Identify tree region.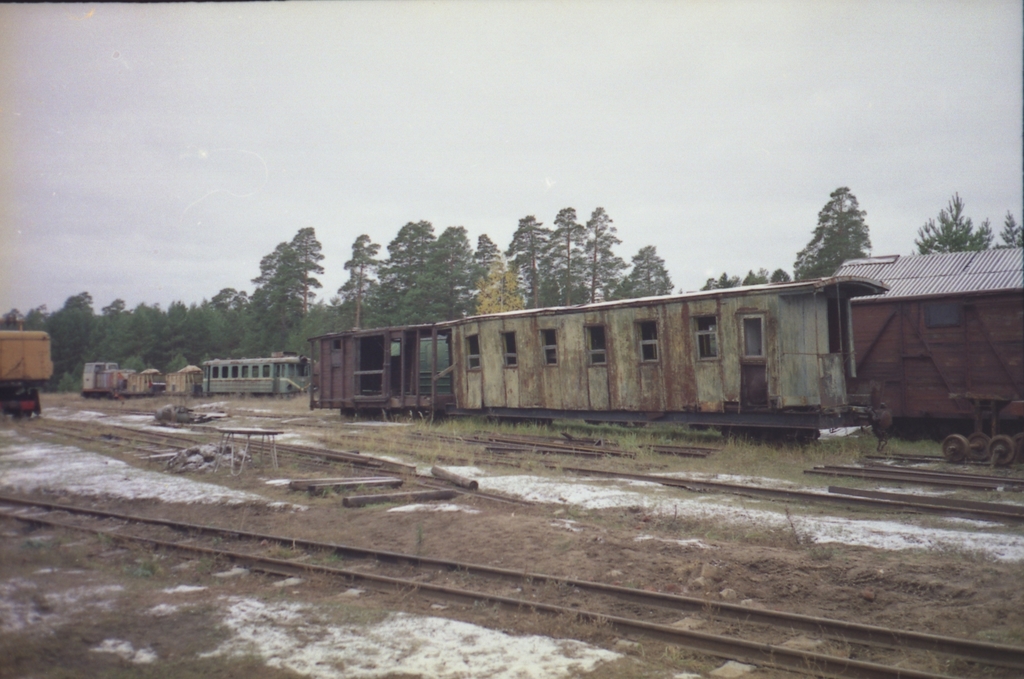
Region: {"left": 110, "top": 299, "right": 157, "bottom": 366}.
